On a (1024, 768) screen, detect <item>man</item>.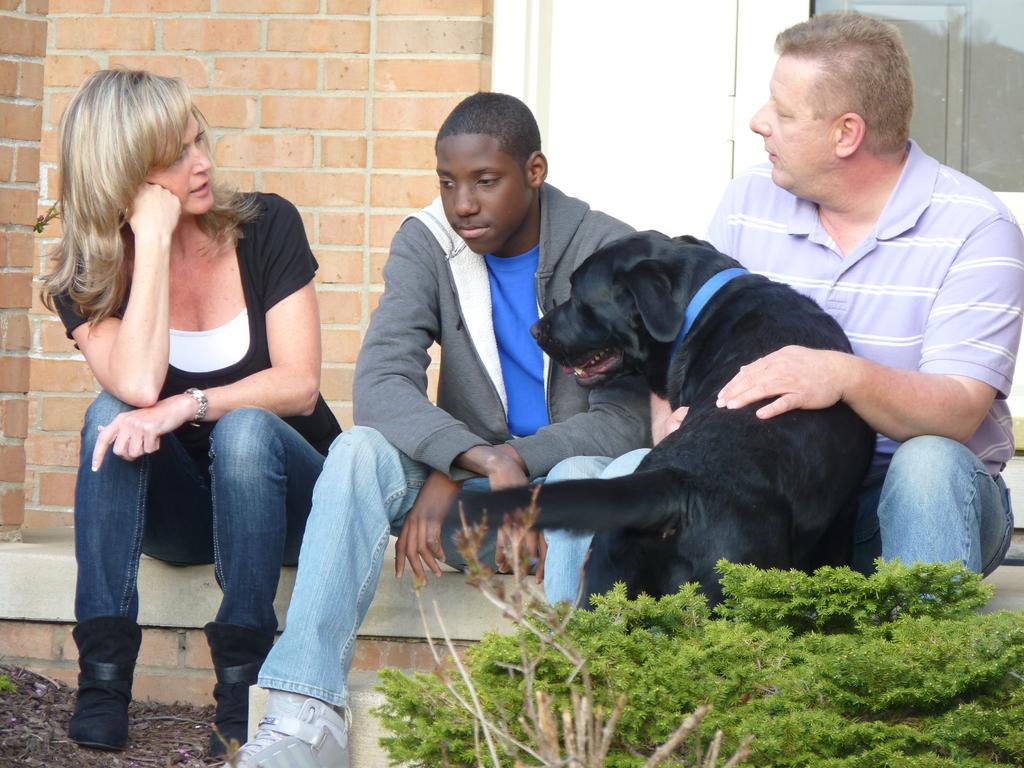
[left=216, top=90, right=652, bottom=767].
